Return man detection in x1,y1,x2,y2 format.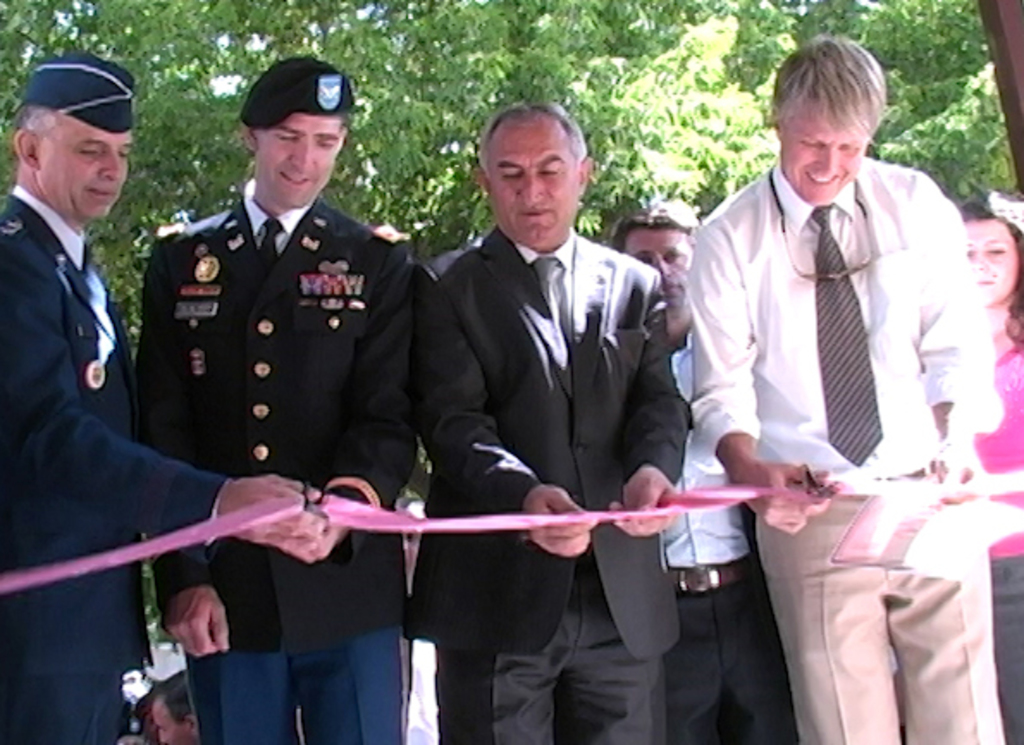
0,55,329,743.
